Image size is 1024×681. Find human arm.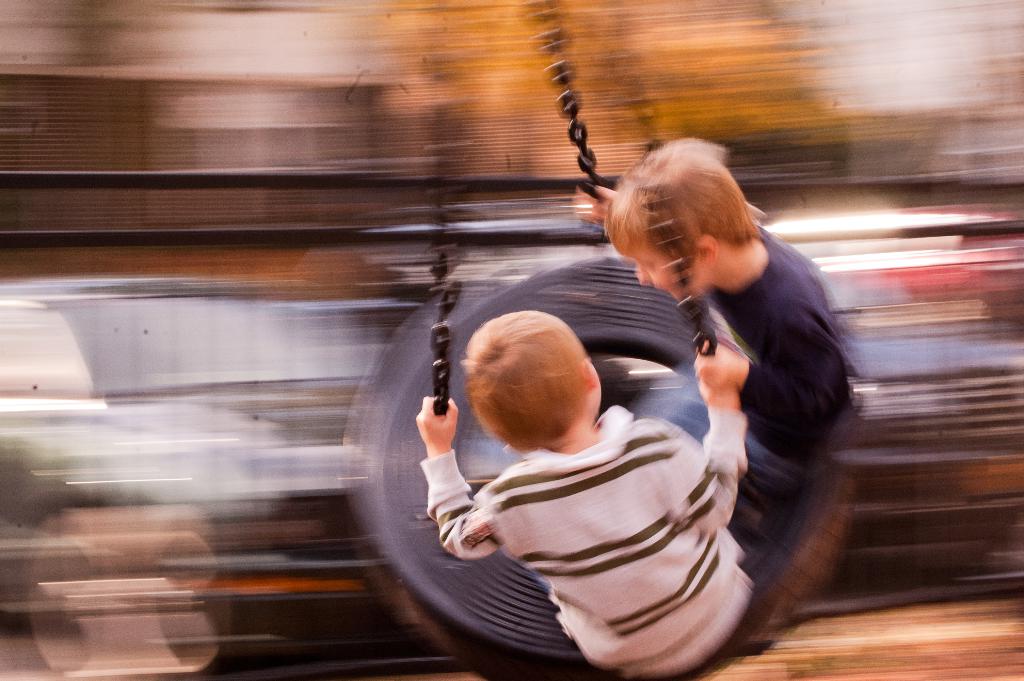
detection(652, 349, 762, 520).
